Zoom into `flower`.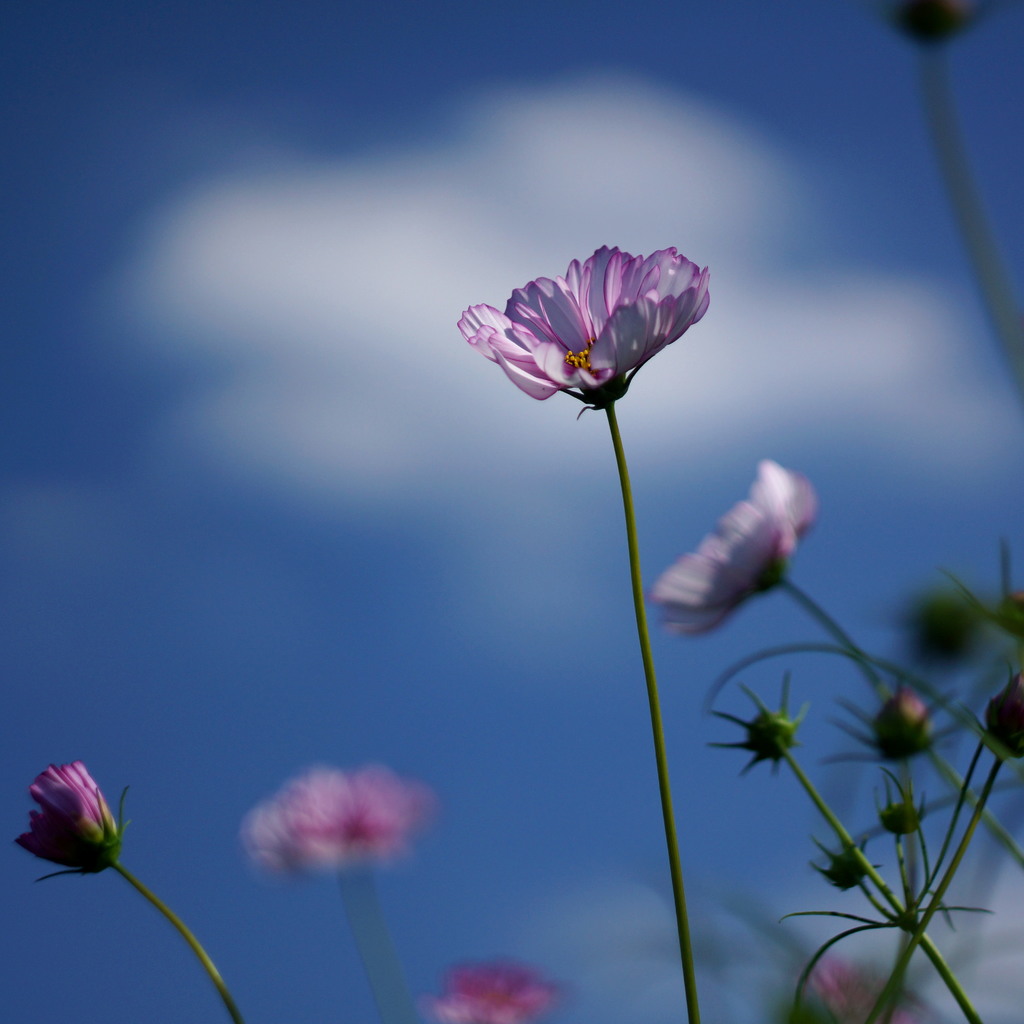
Zoom target: box=[239, 764, 435, 868].
